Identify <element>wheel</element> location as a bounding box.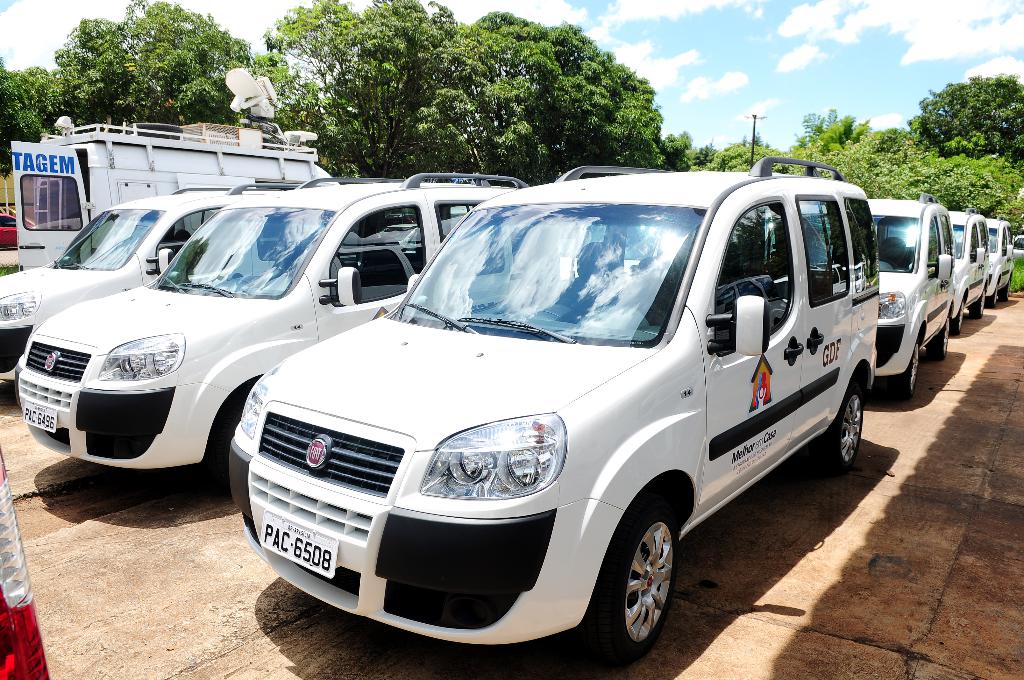
{"x1": 1000, "y1": 278, "x2": 1010, "y2": 302}.
